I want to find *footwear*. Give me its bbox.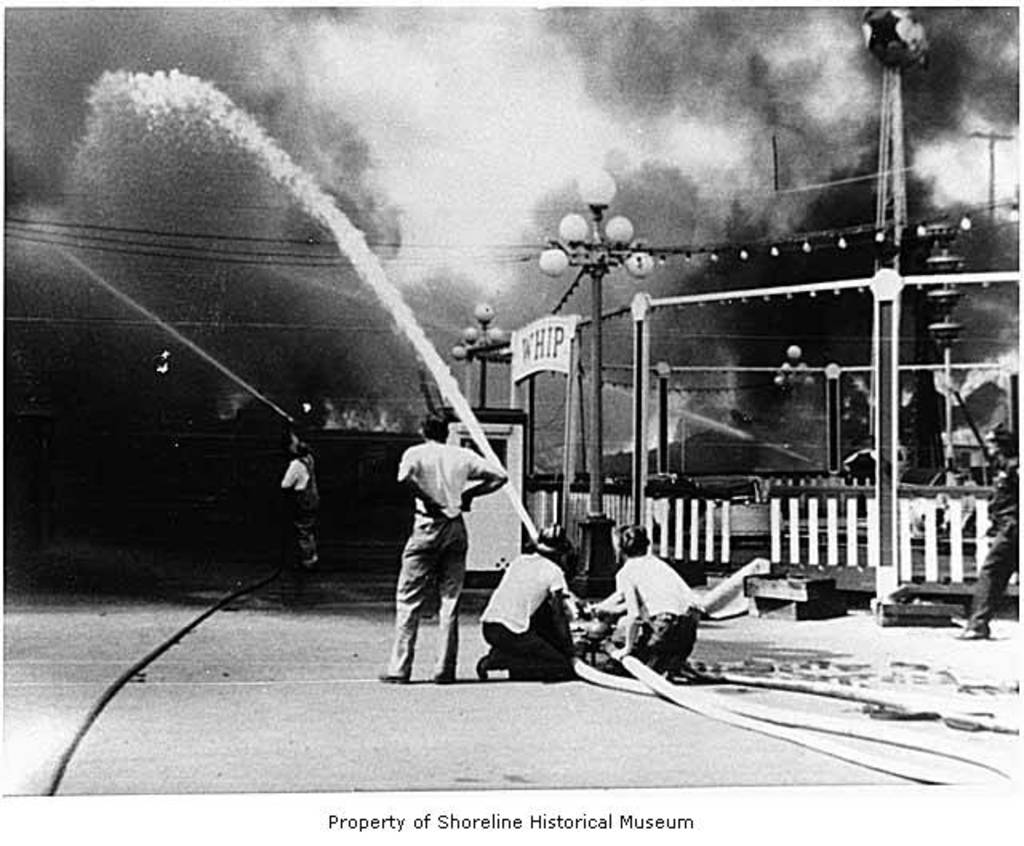
BBox(474, 654, 490, 680).
